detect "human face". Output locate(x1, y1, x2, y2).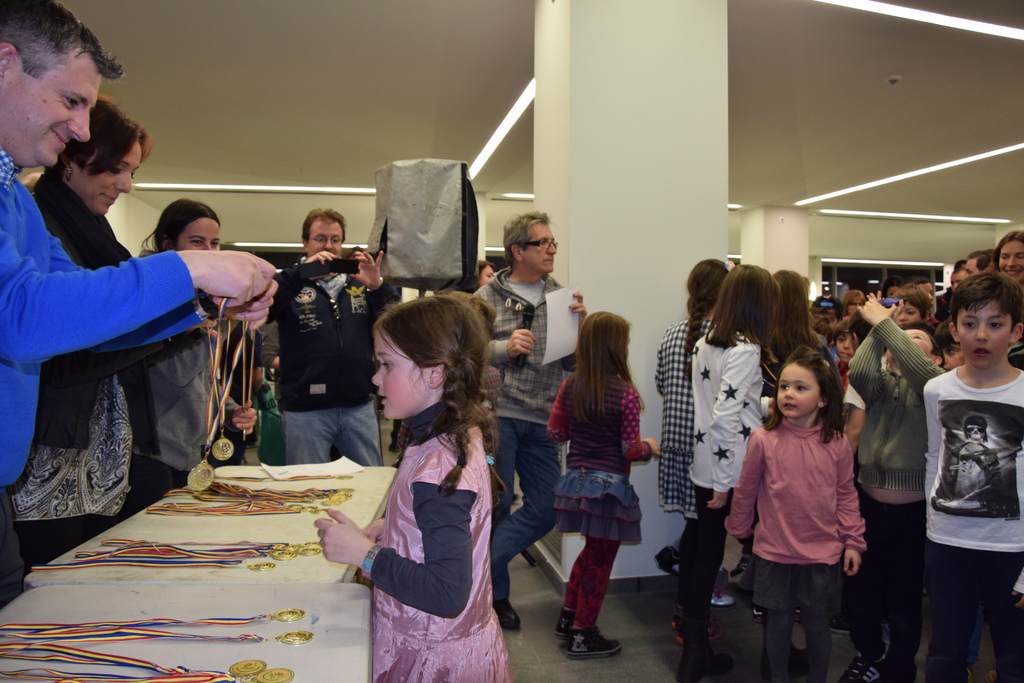
locate(956, 306, 1012, 367).
